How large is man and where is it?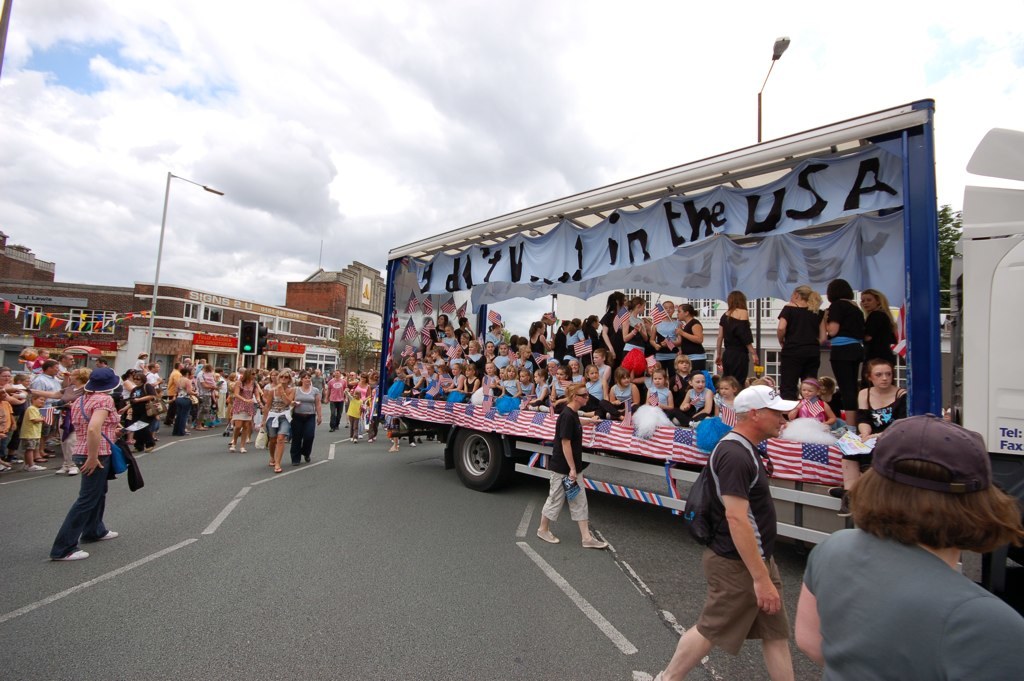
Bounding box: box=[542, 308, 578, 374].
